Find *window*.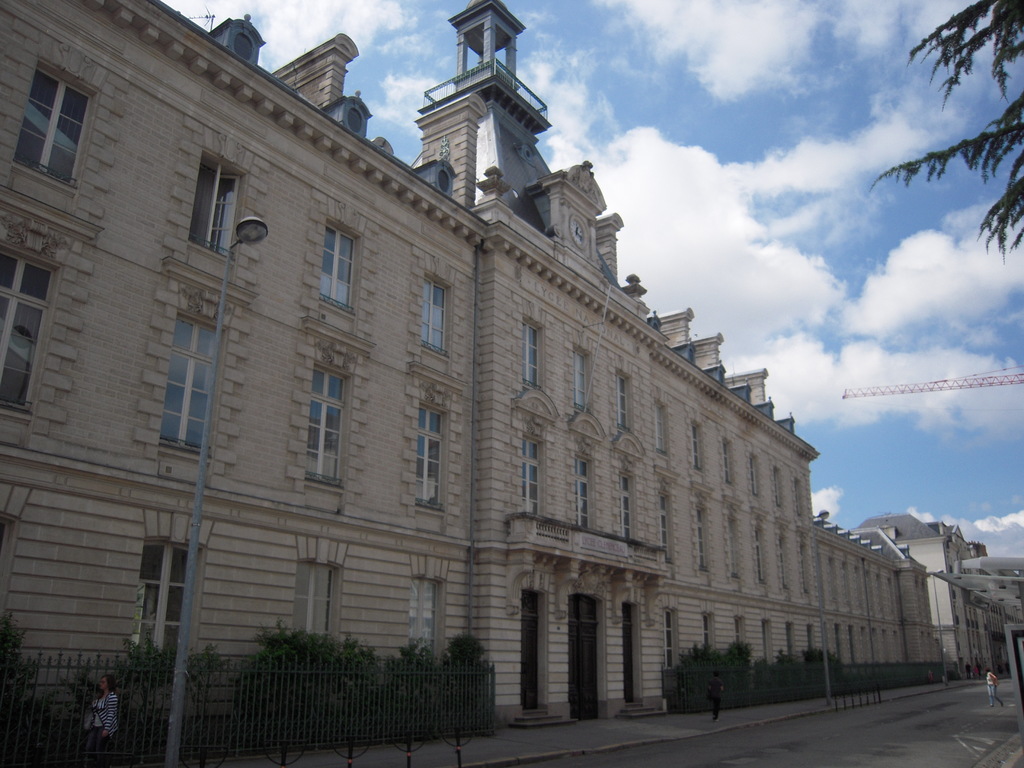
locate(662, 610, 674, 671).
